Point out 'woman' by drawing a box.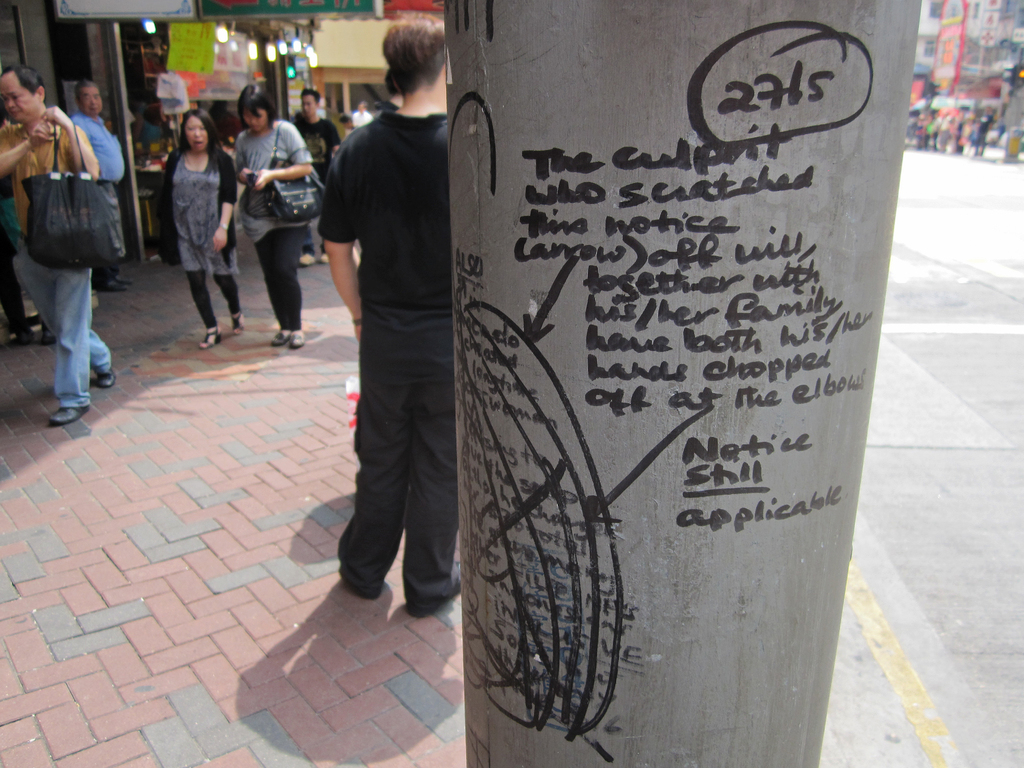
{"left": 156, "top": 113, "right": 246, "bottom": 351}.
